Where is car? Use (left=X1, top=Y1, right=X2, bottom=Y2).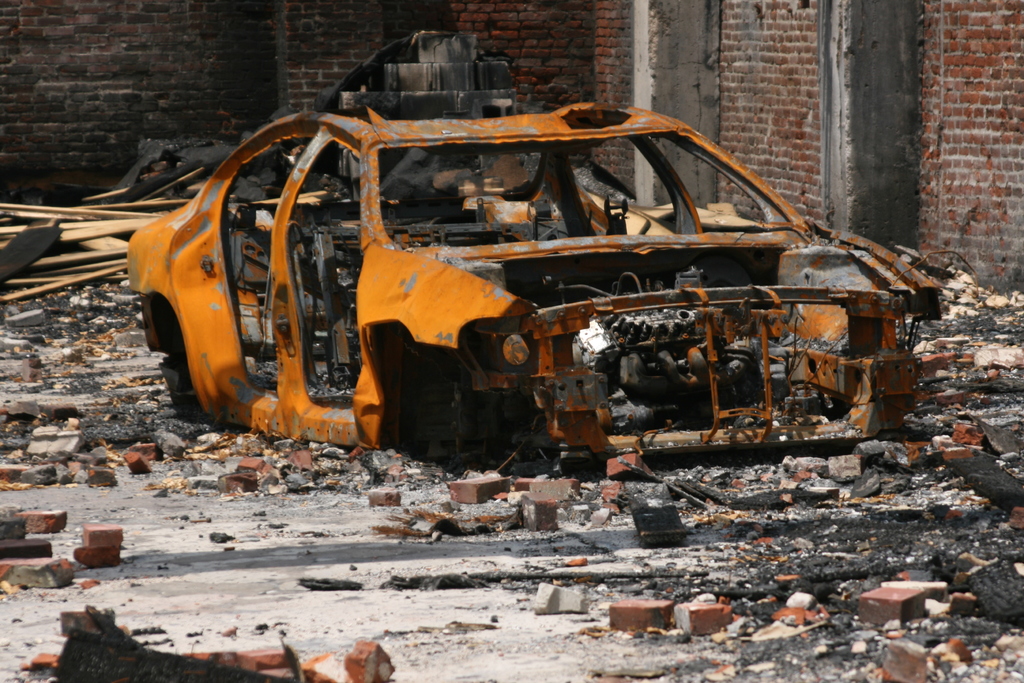
(left=125, top=106, right=941, bottom=466).
